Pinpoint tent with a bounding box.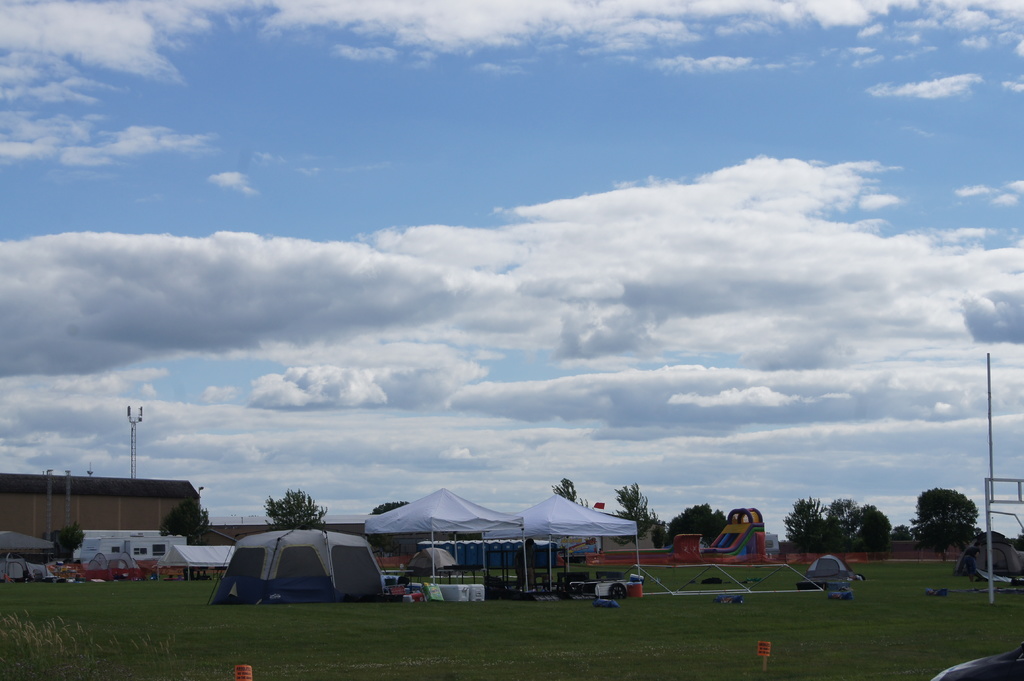
[194, 522, 392, 607].
